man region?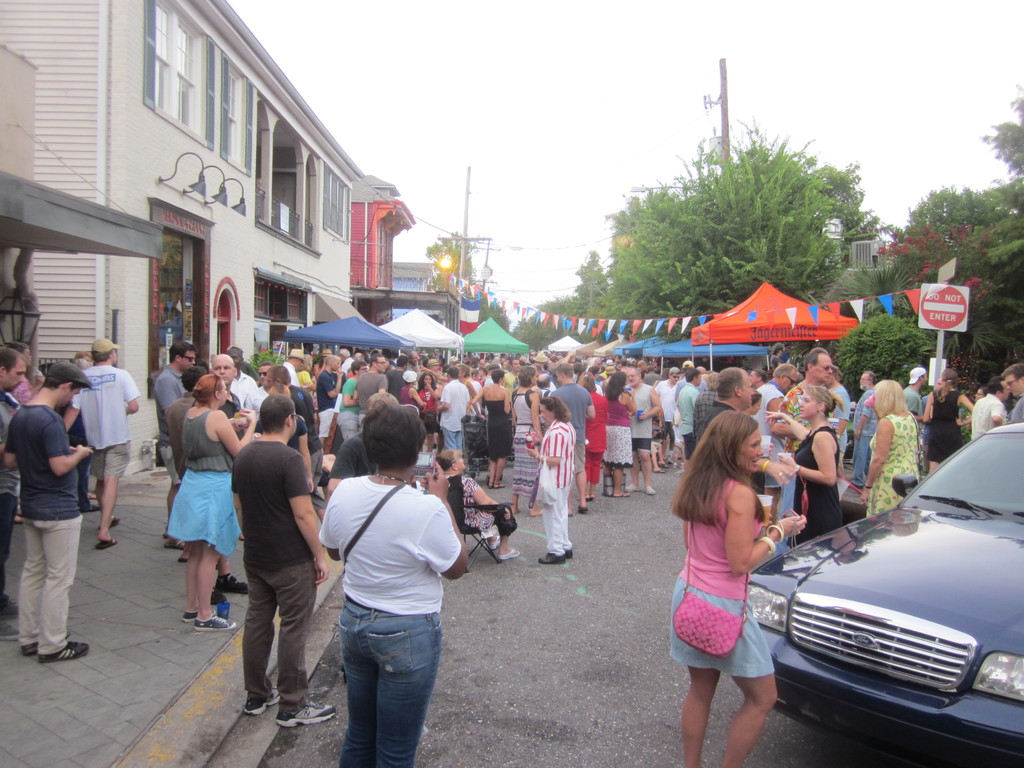
{"left": 206, "top": 351, "right": 246, "bottom": 590}
